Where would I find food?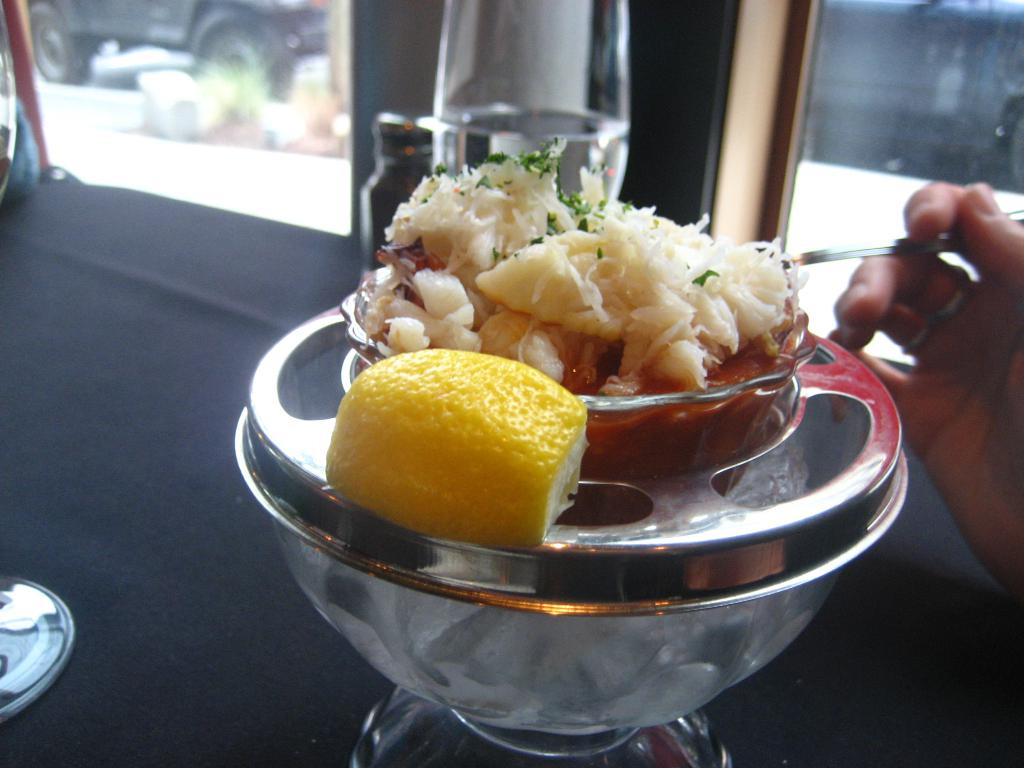
At detection(326, 349, 586, 545).
